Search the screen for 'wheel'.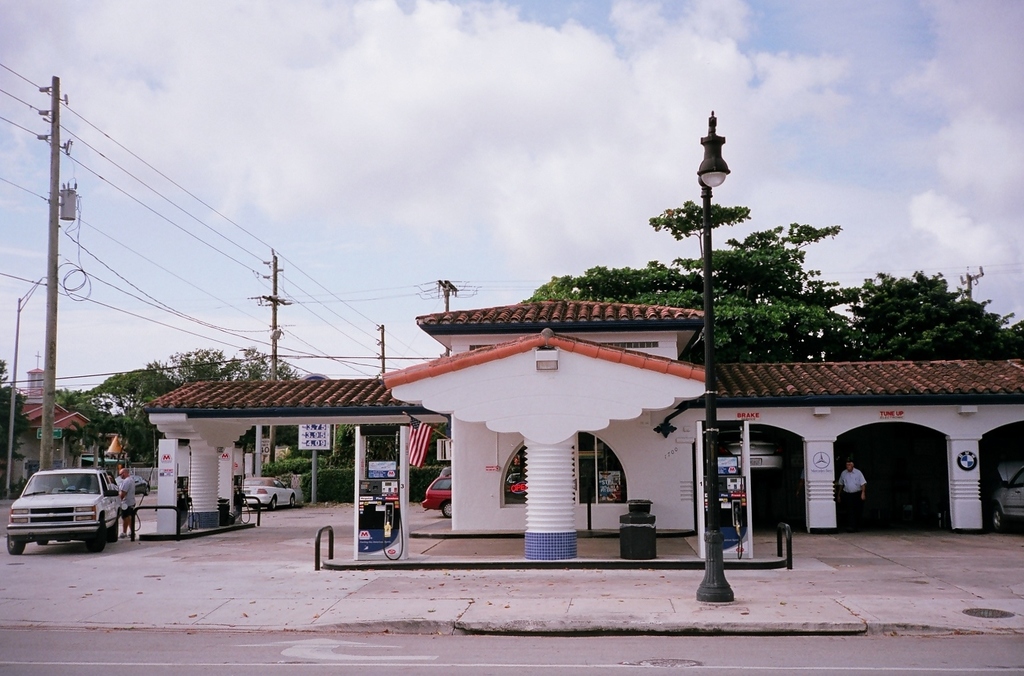
Found at locate(442, 497, 453, 517).
